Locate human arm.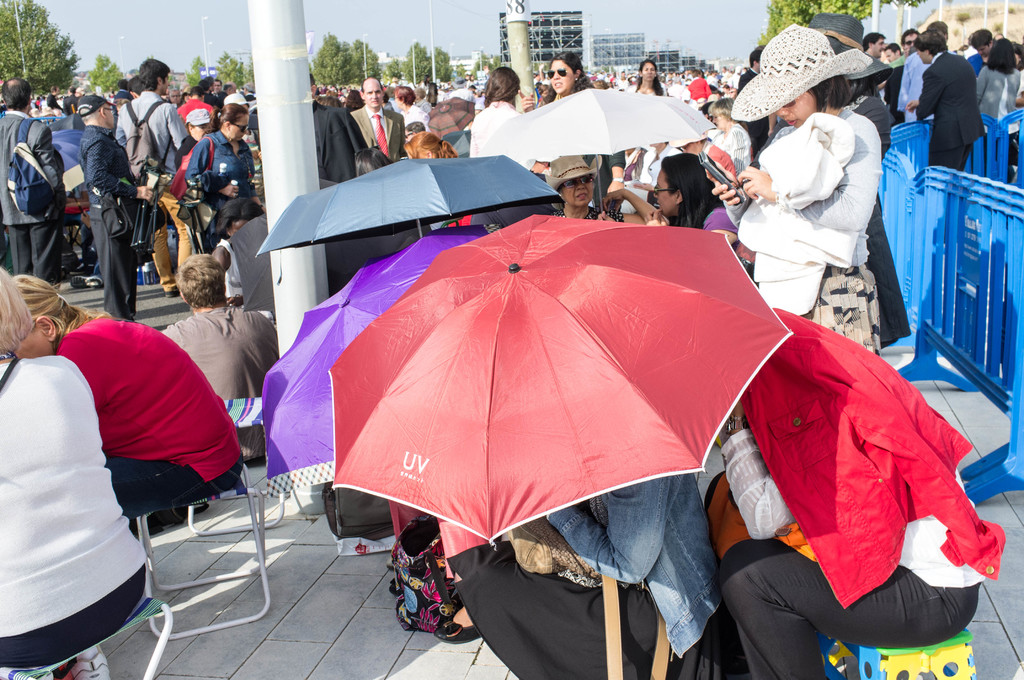
Bounding box: locate(163, 113, 189, 152).
